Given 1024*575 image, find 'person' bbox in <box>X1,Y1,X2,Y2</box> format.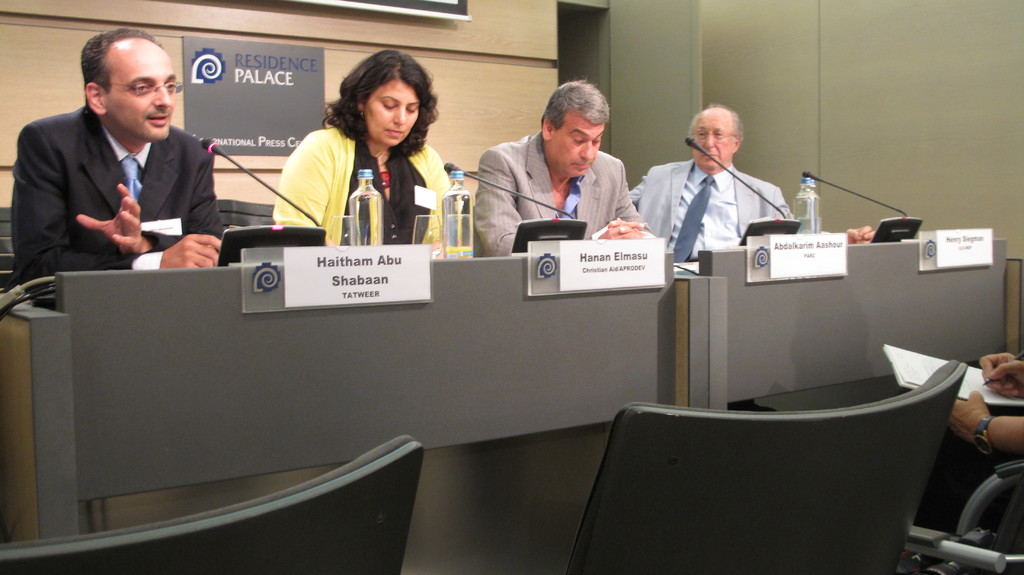
<box>465,79,644,253</box>.
